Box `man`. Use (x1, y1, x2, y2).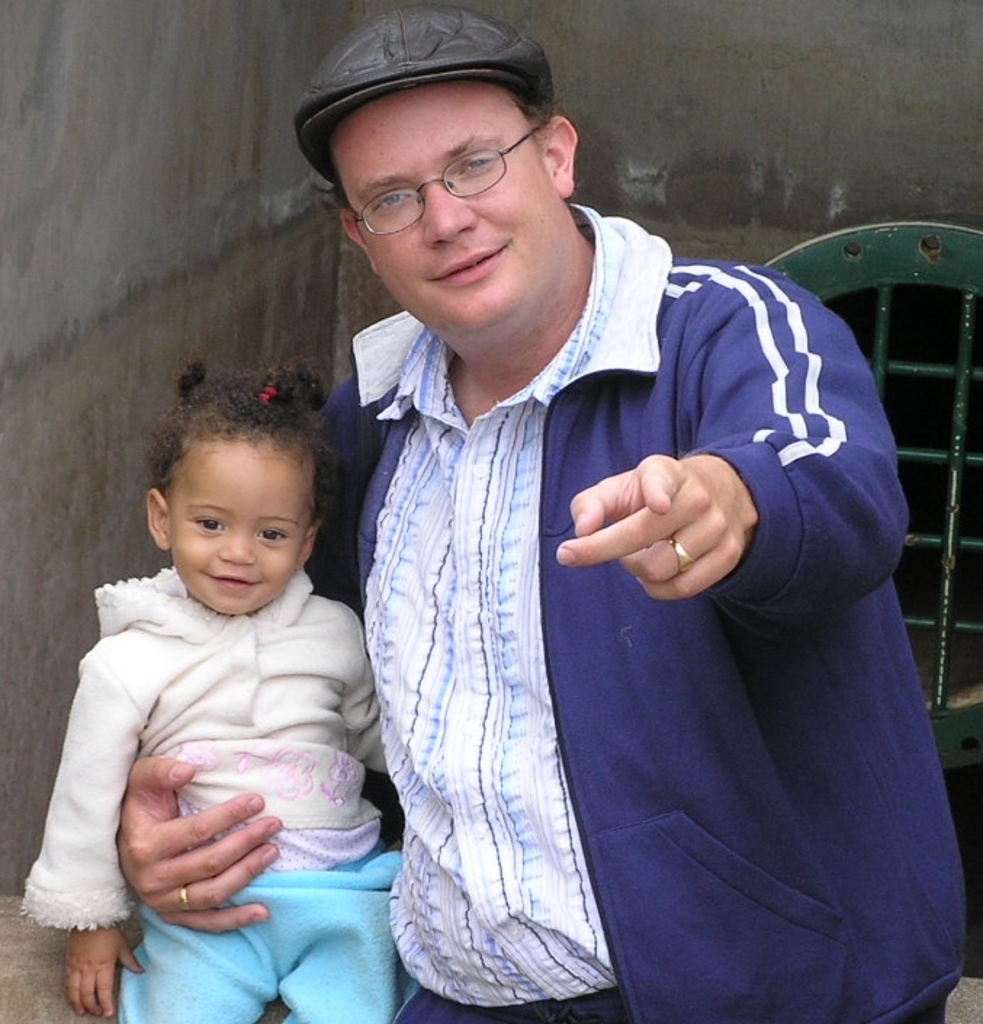
(100, 0, 964, 1023).
